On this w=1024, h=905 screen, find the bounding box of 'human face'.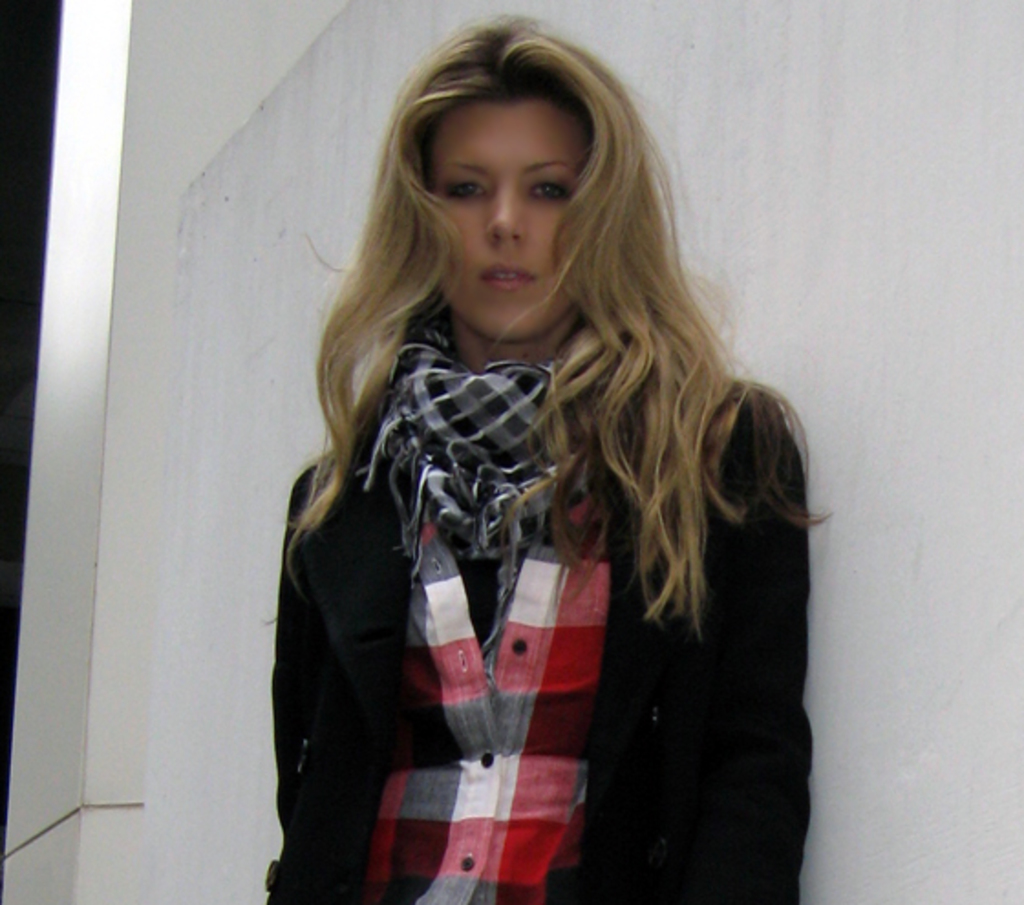
Bounding box: <bbox>437, 95, 591, 342</bbox>.
